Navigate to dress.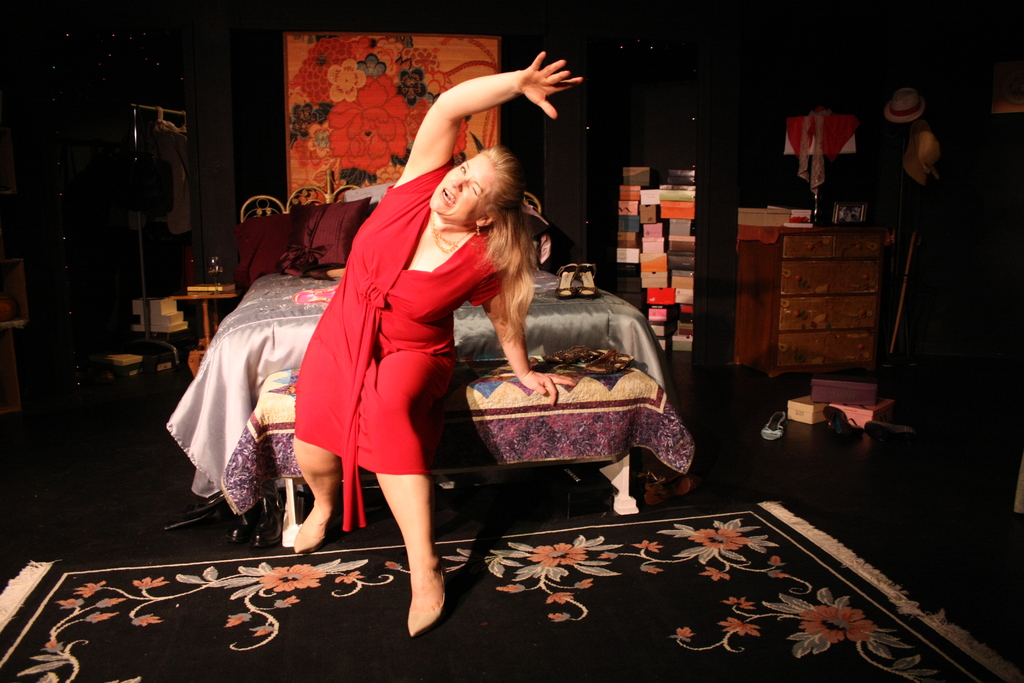
Navigation target: l=294, t=153, r=522, b=534.
